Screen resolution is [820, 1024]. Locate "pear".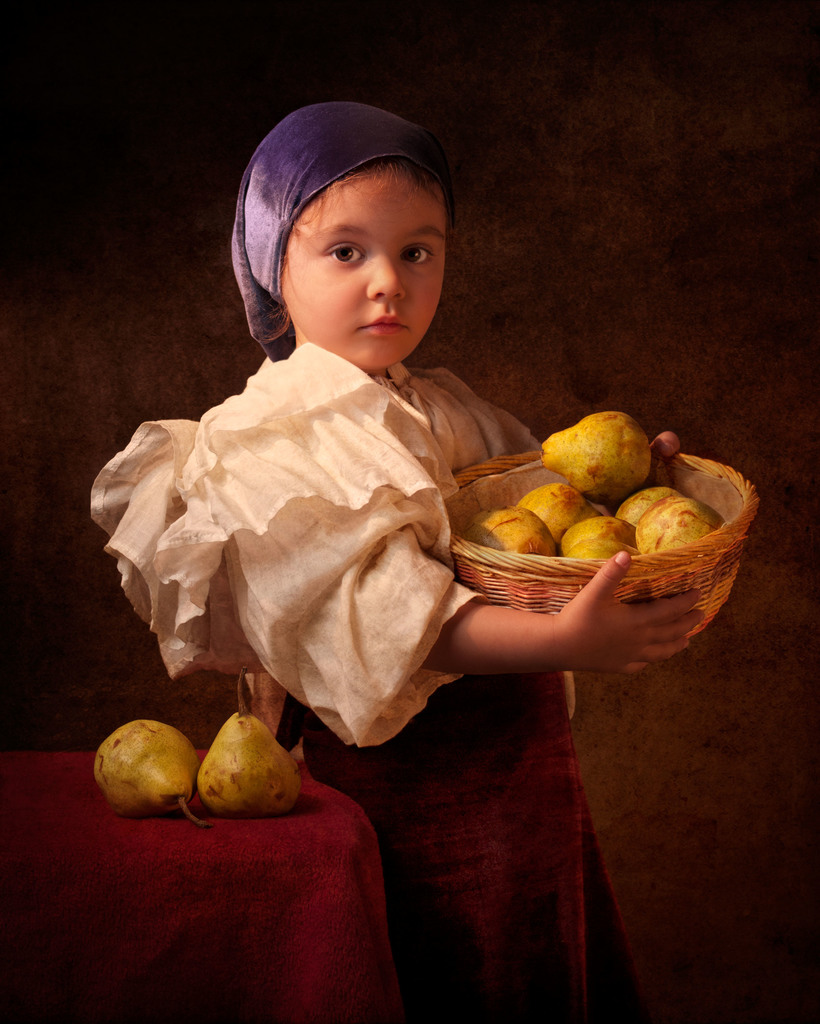
left=195, top=713, right=302, bottom=817.
